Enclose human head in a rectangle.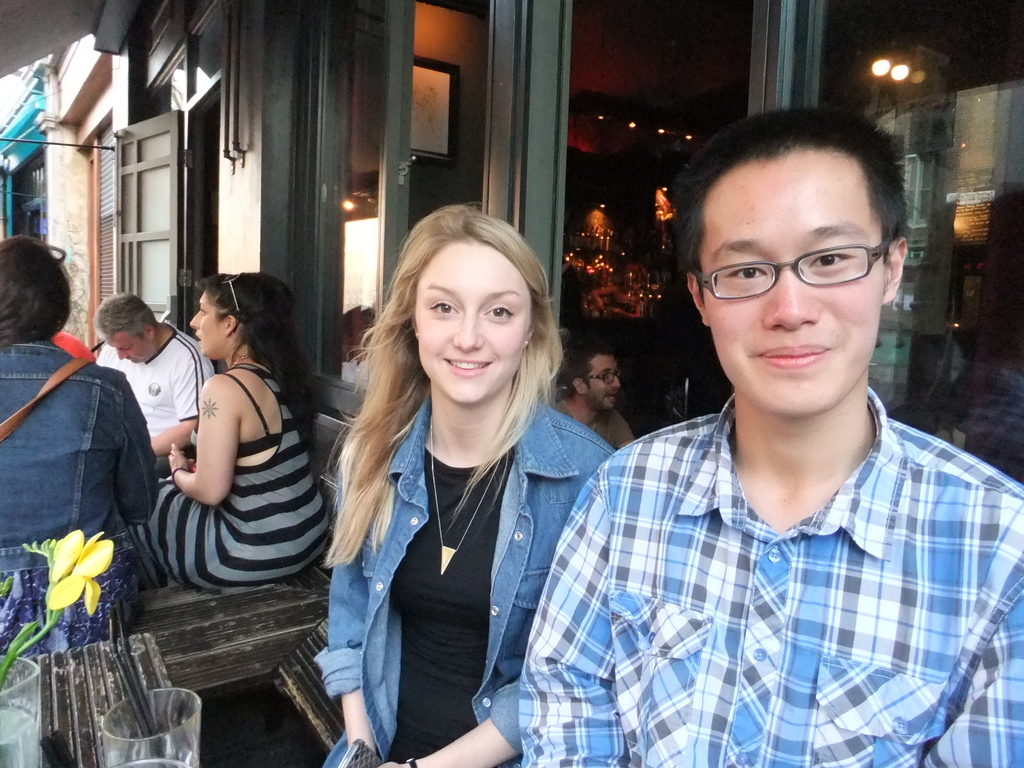
left=91, top=292, right=156, bottom=362.
